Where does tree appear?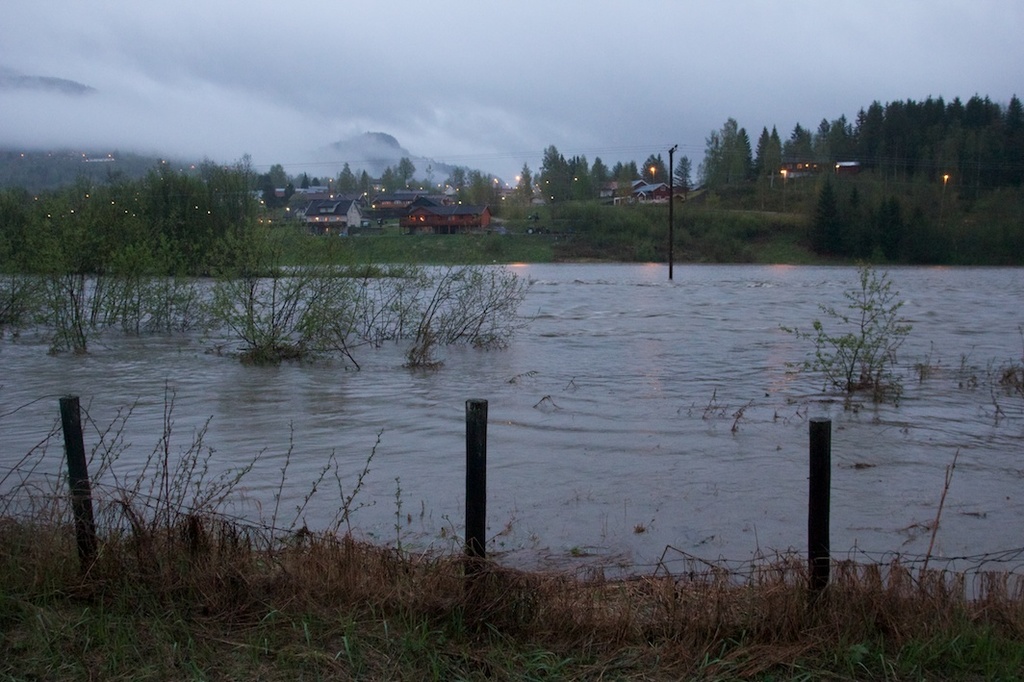
Appears at select_region(336, 164, 361, 191).
